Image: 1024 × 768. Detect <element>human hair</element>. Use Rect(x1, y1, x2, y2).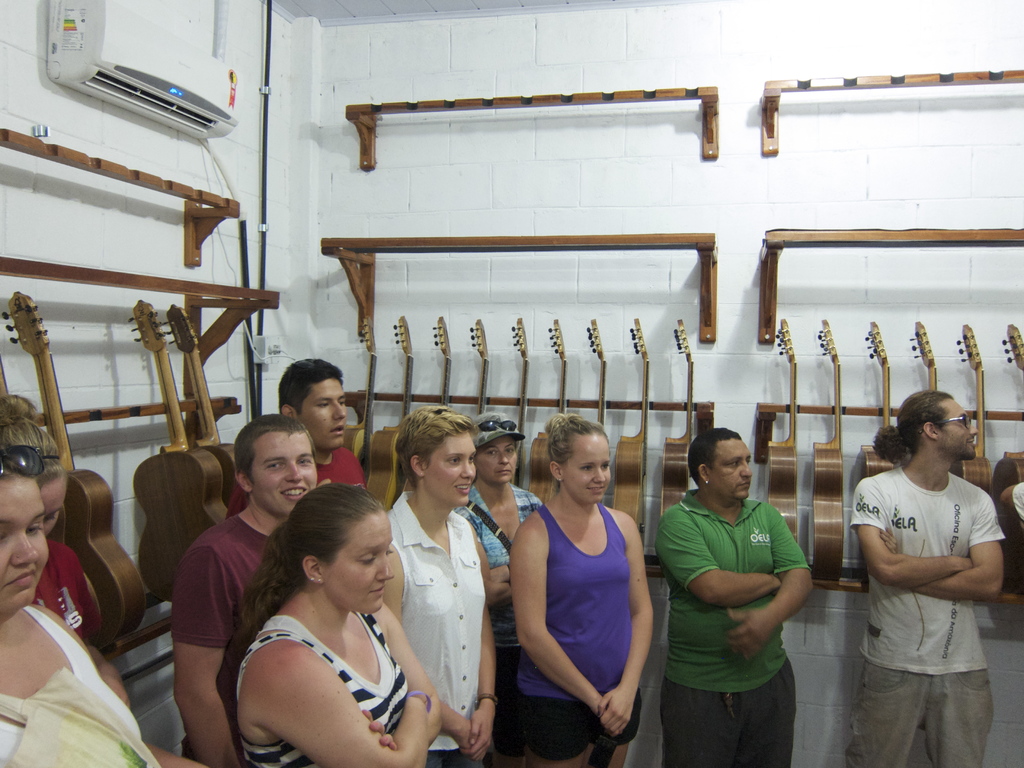
Rect(382, 404, 476, 508).
